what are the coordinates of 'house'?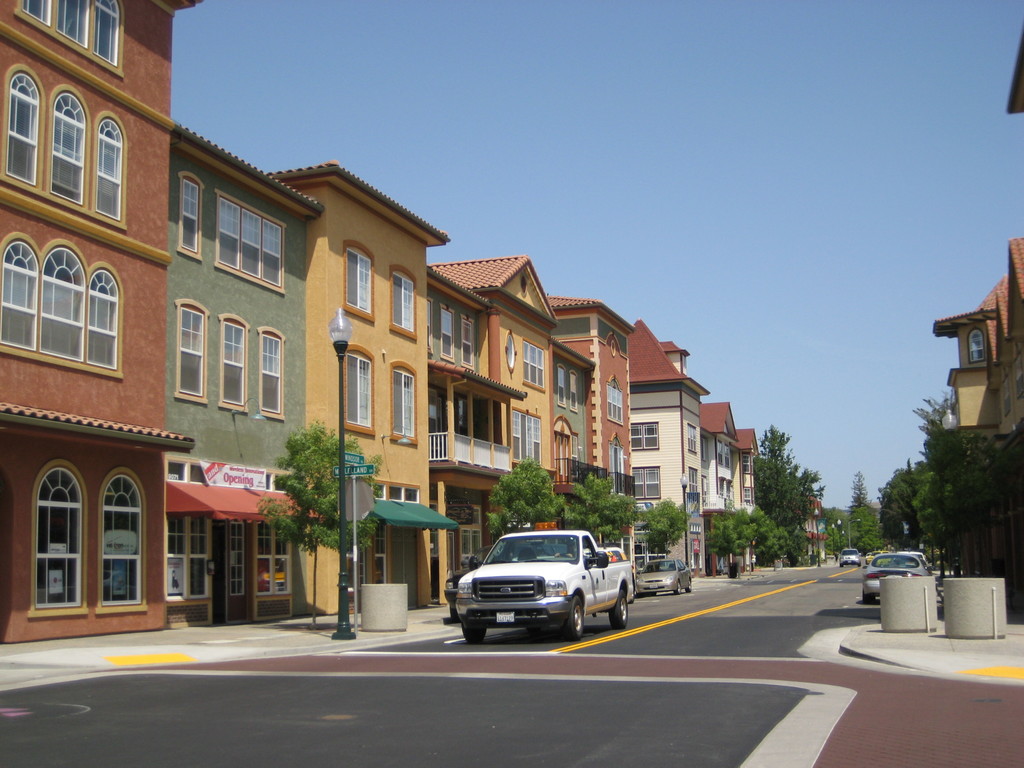
[left=698, top=401, right=742, bottom=561].
